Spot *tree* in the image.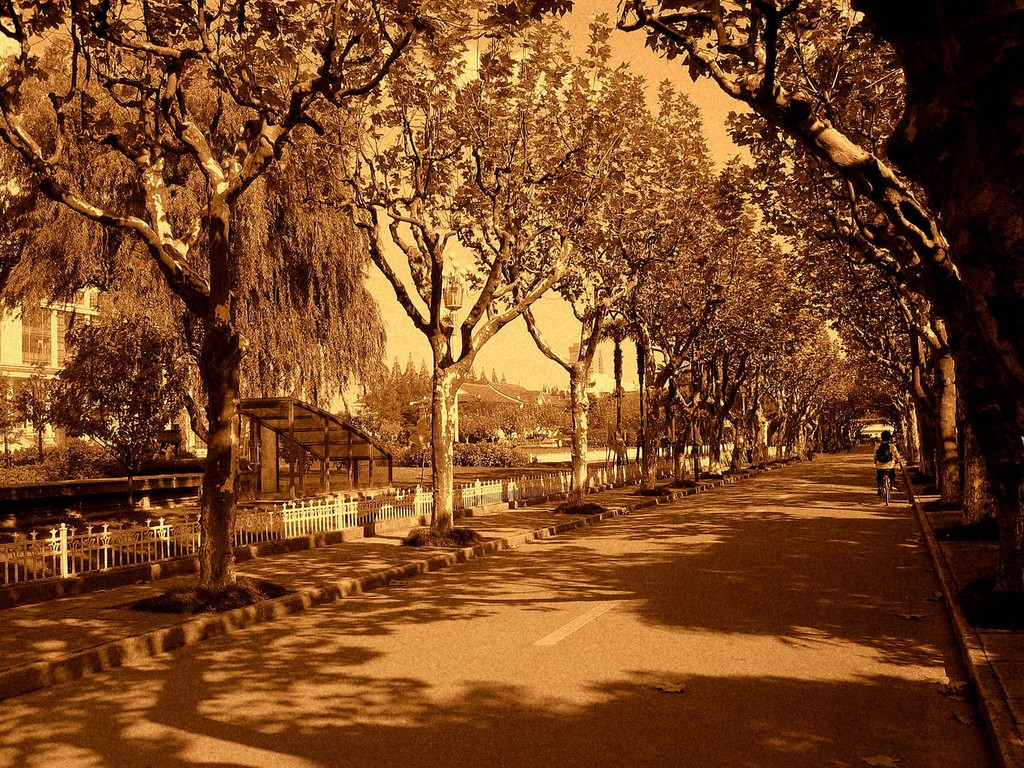
*tree* found at bbox(24, 271, 204, 502).
